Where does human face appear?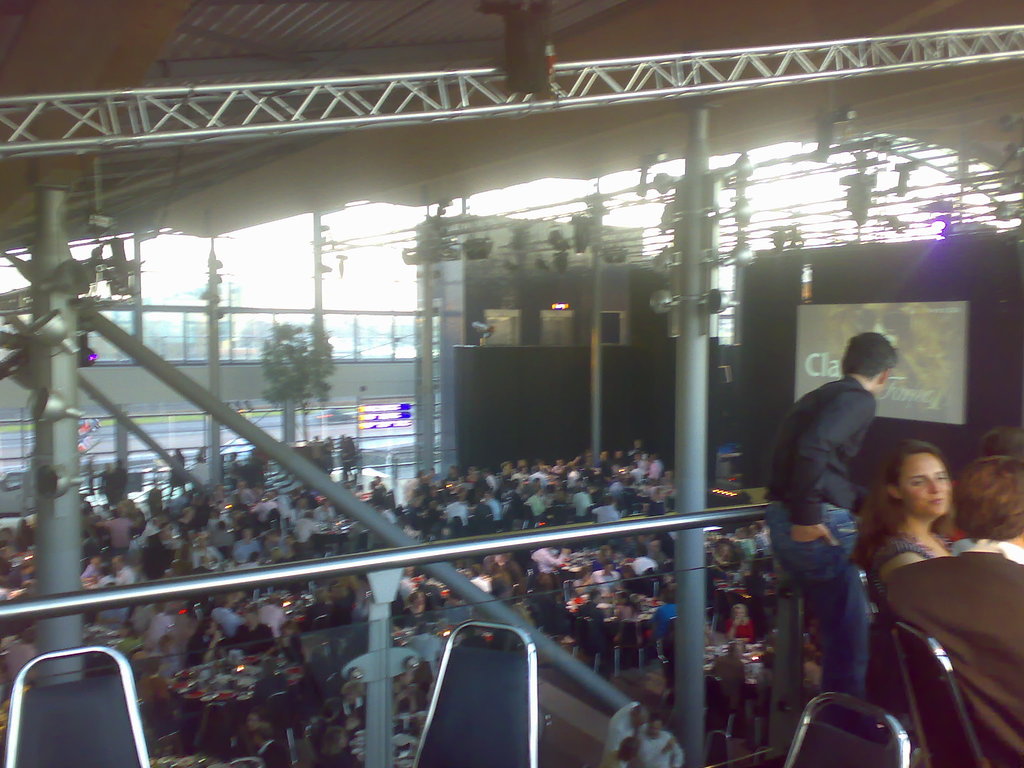
Appears at (x1=734, y1=602, x2=746, y2=616).
